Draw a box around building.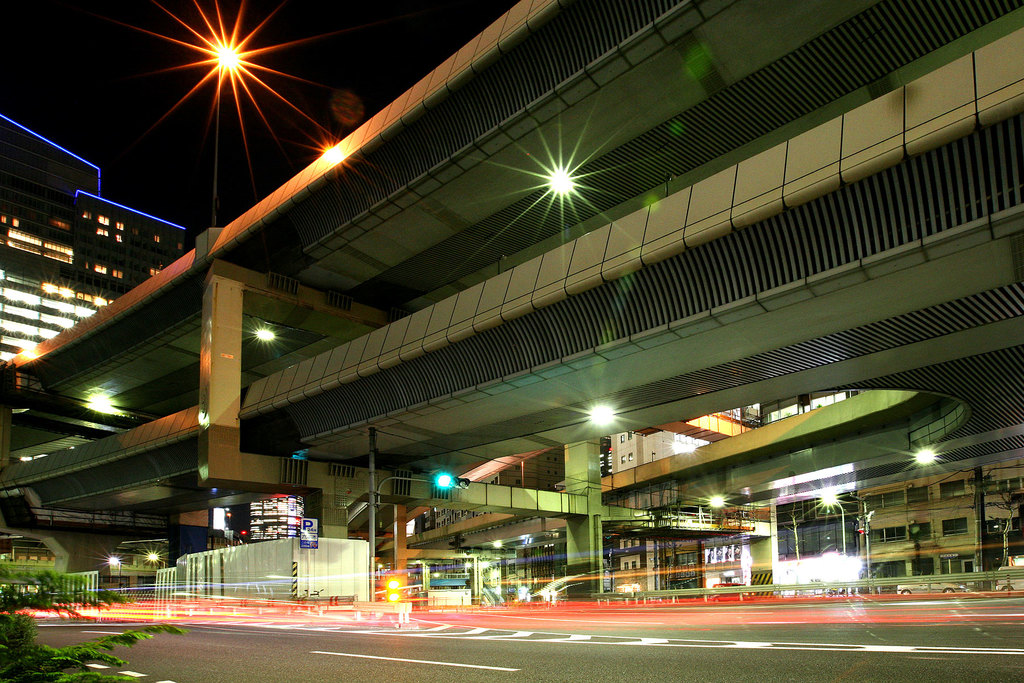
bbox=(0, 111, 184, 366).
